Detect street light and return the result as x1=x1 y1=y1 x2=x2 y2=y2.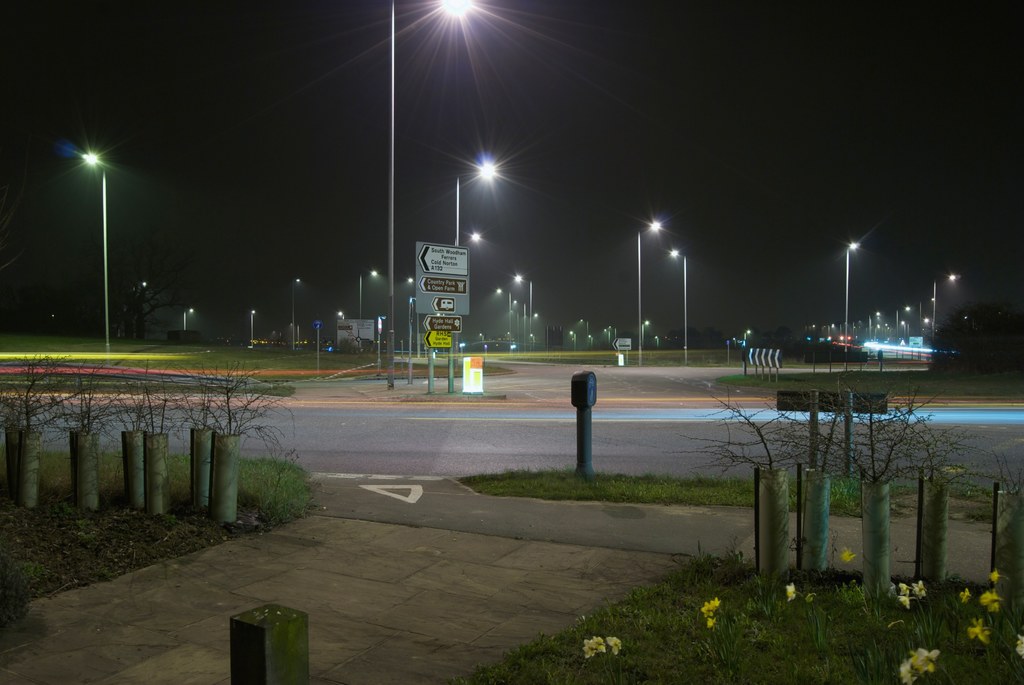
x1=653 y1=334 x2=660 y2=352.
